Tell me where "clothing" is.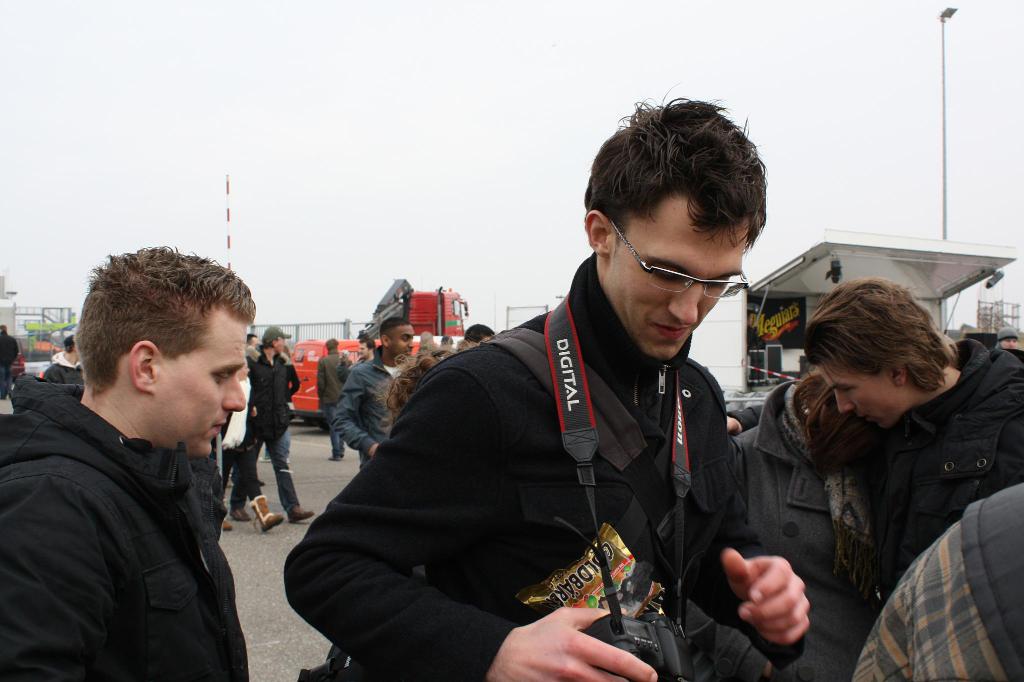
"clothing" is at 847 477 1023 676.
